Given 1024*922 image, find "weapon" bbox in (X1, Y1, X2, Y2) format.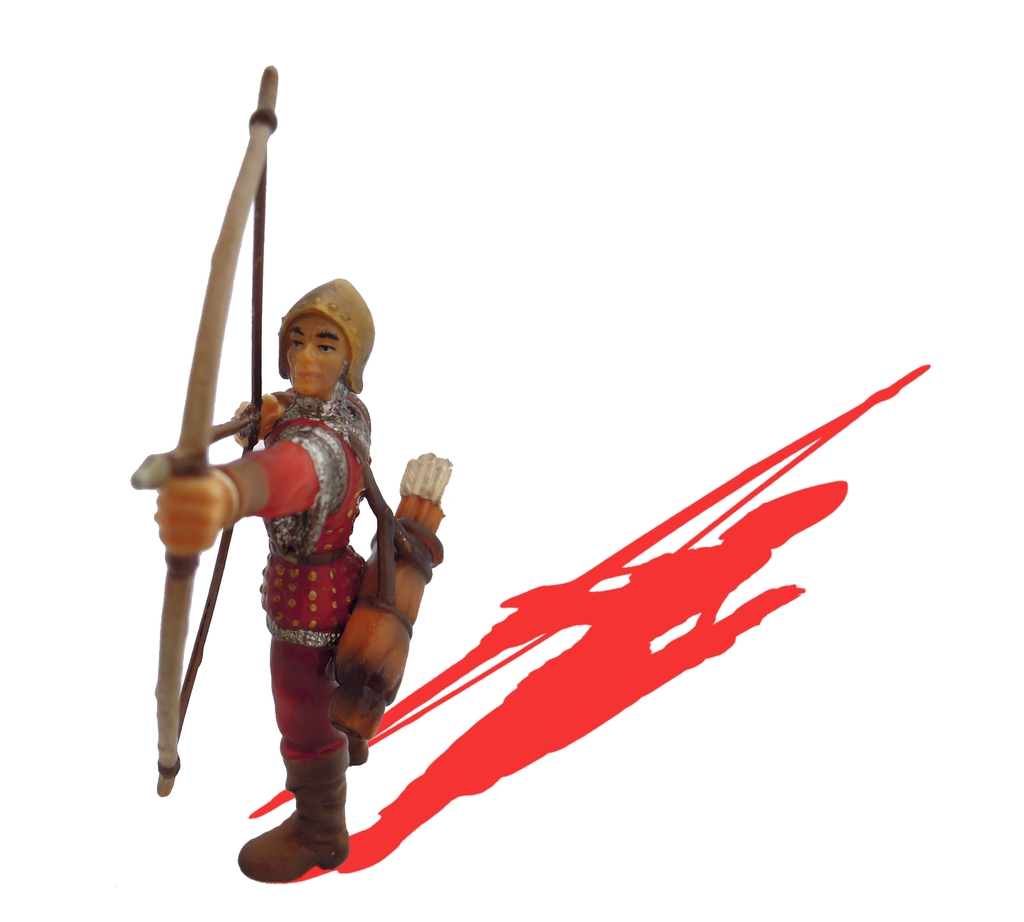
(123, 63, 278, 812).
